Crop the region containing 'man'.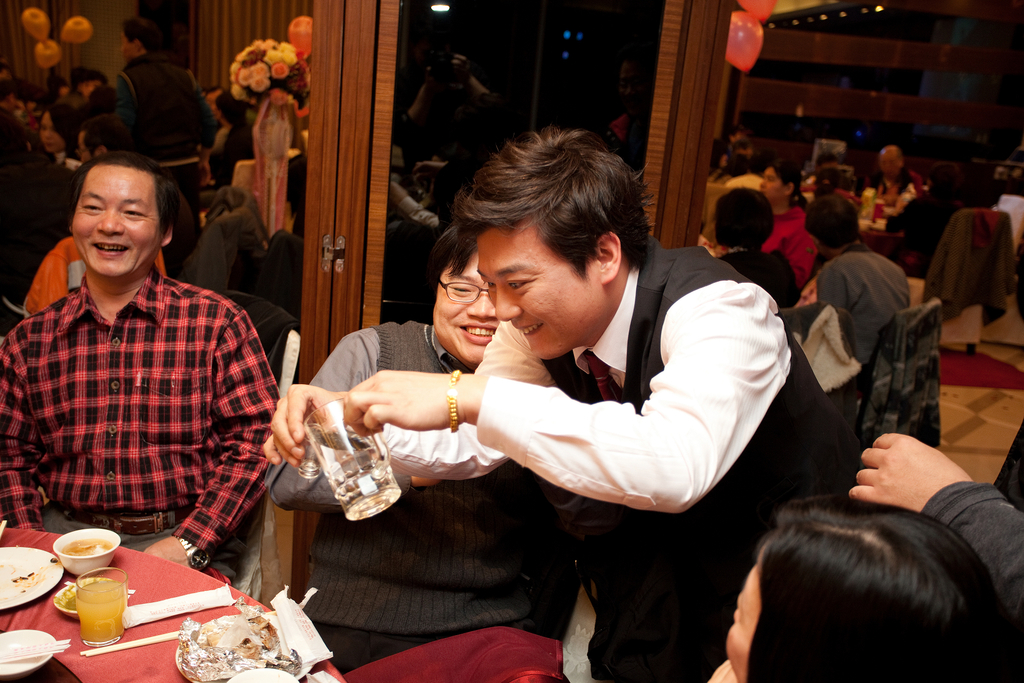
Crop region: (0,151,284,595).
